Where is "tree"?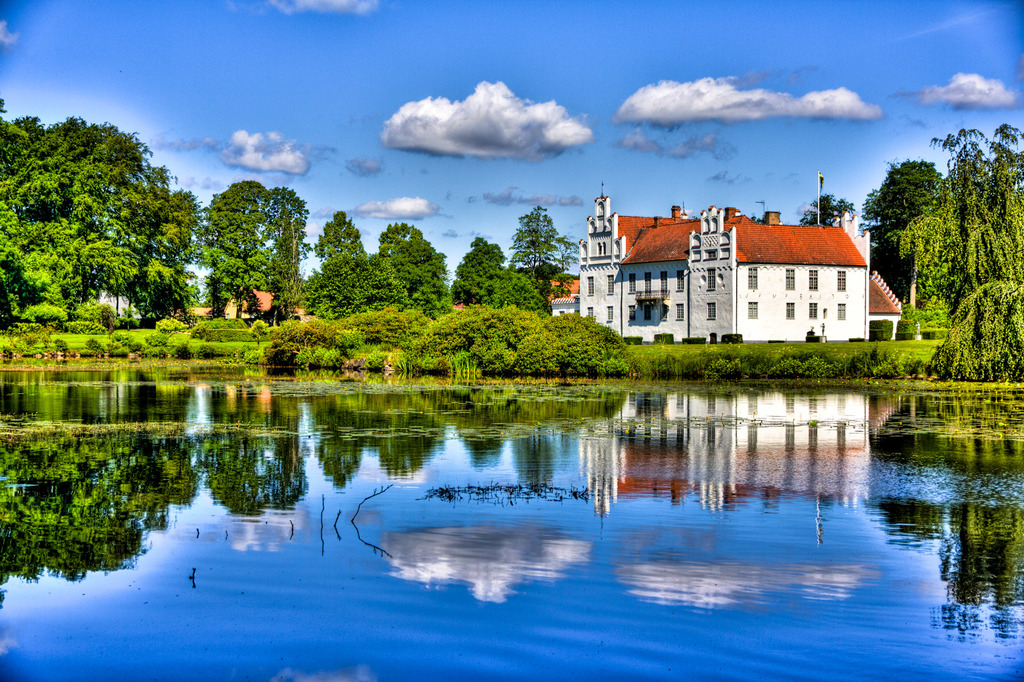
{"x1": 803, "y1": 191, "x2": 854, "y2": 224}.
